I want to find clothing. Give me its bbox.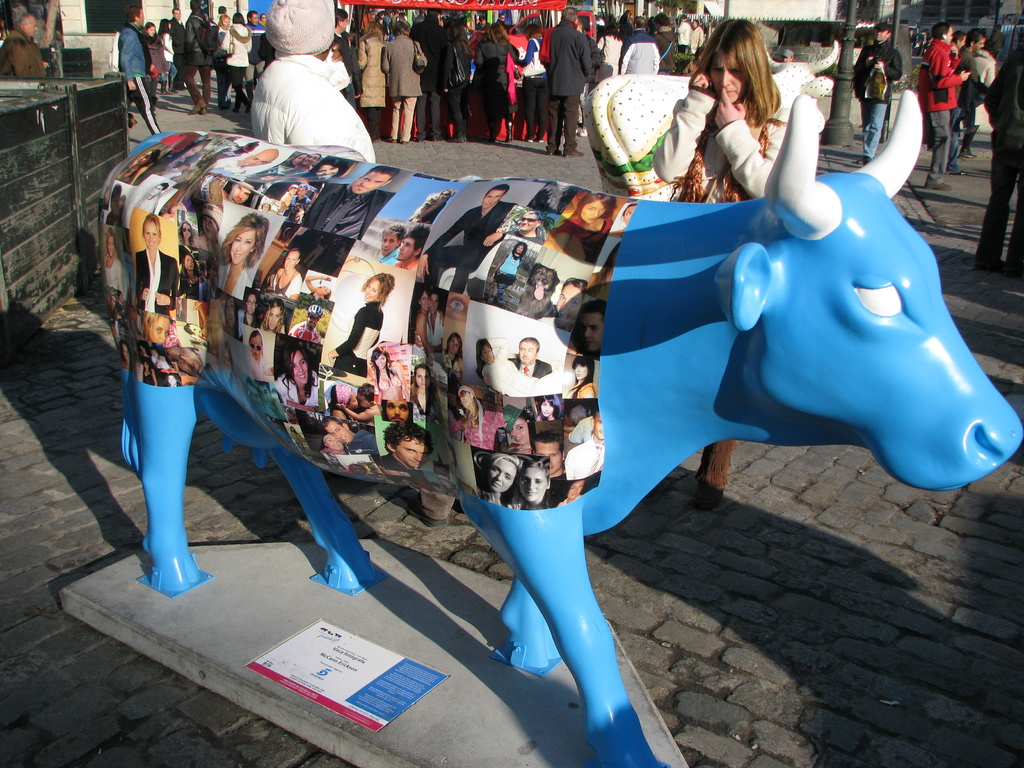
541, 10, 579, 156.
